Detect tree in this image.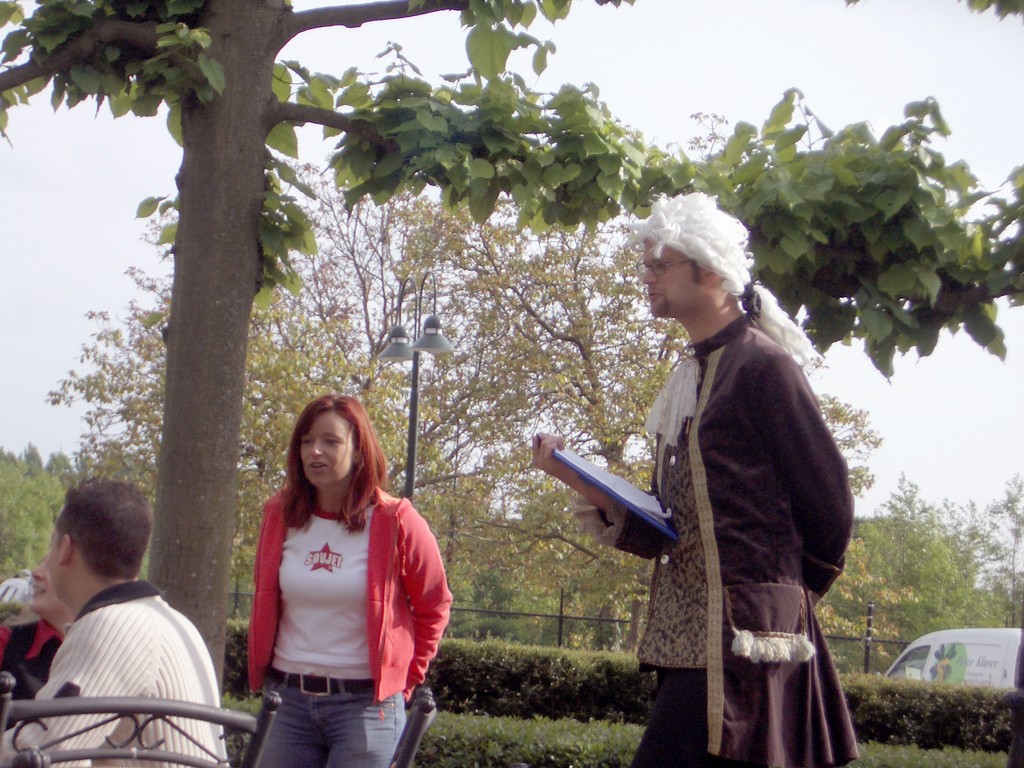
Detection: x1=0, y1=443, x2=80, y2=569.
